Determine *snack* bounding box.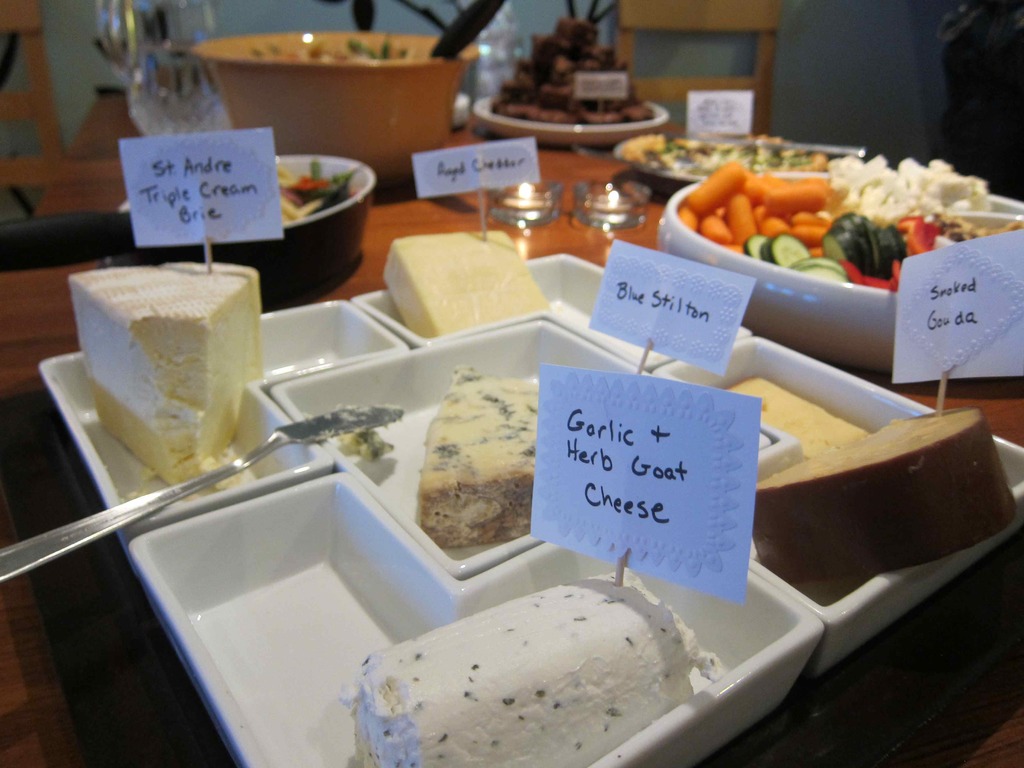
Determined: BBox(671, 139, 1002, 299).
